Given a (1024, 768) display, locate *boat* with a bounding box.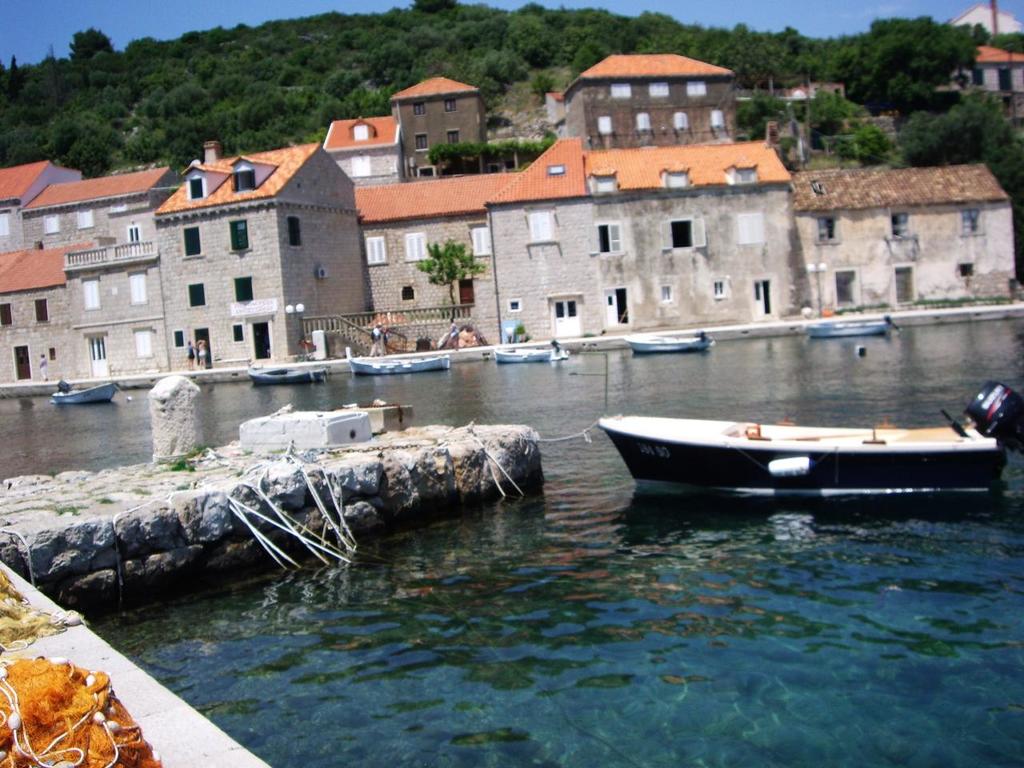
Located: (245,366,331,382).
